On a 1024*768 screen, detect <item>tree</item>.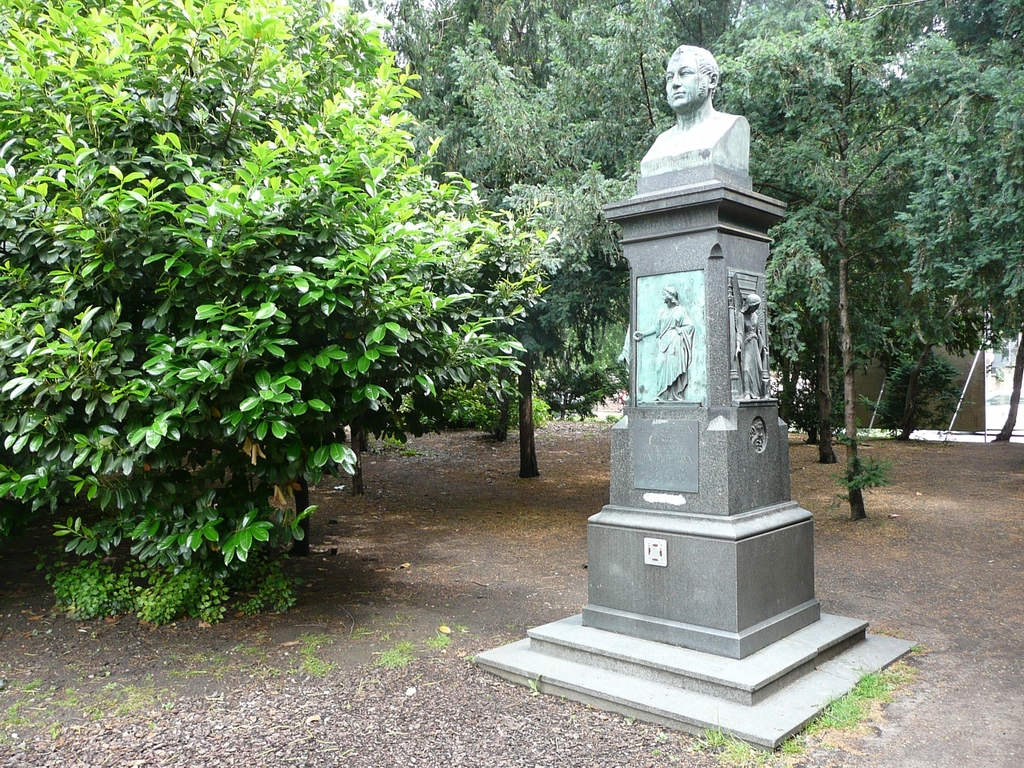
21:0:508:610.
